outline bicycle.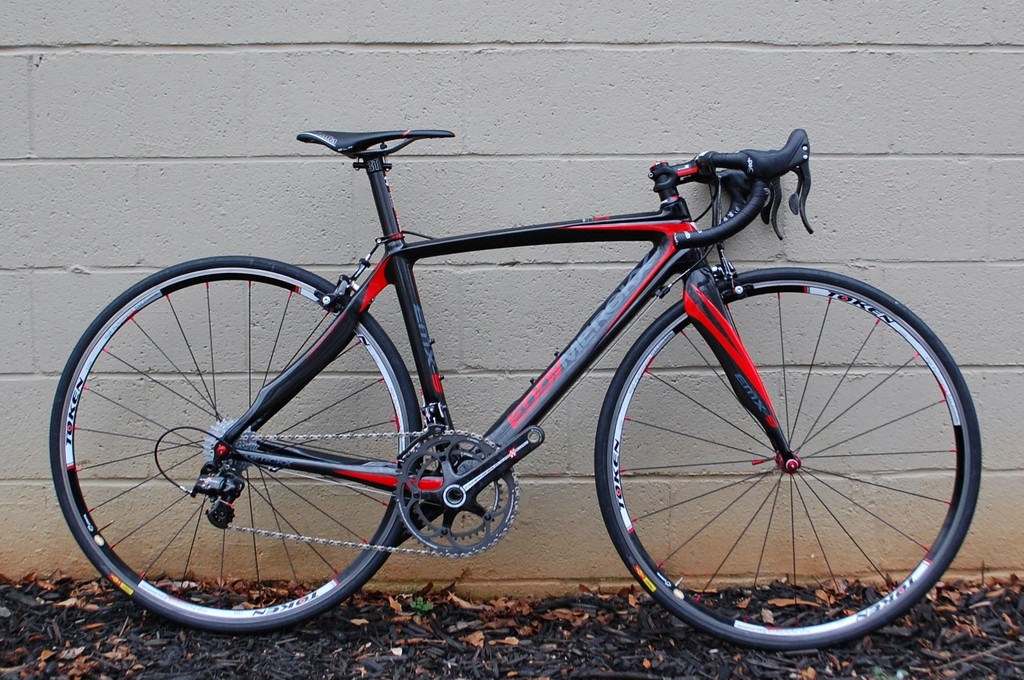
Outline: (left=50, top=101, right=968, bottom=653).
